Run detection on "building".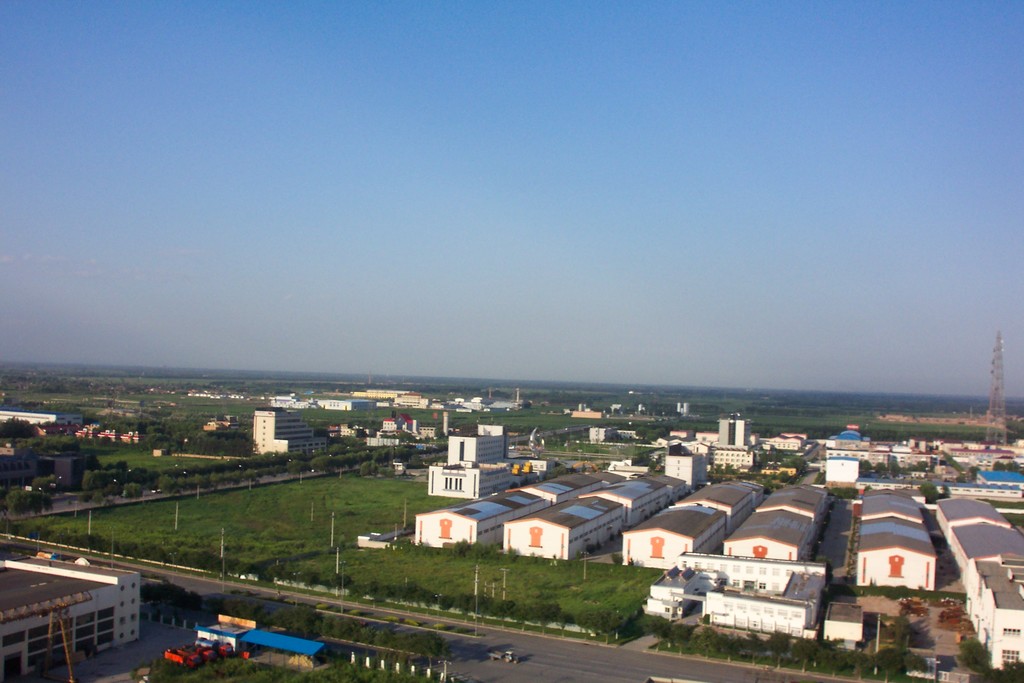
Result: (710,416,755,468).
